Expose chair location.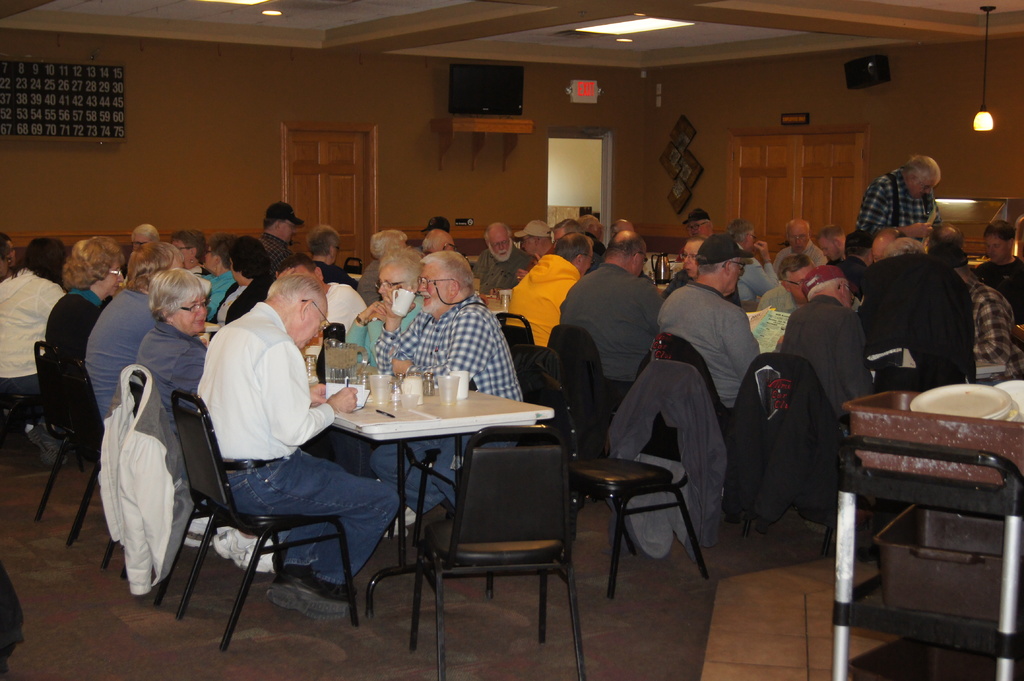
Exposed at left=559, top=359, right=709, bottom=607.
